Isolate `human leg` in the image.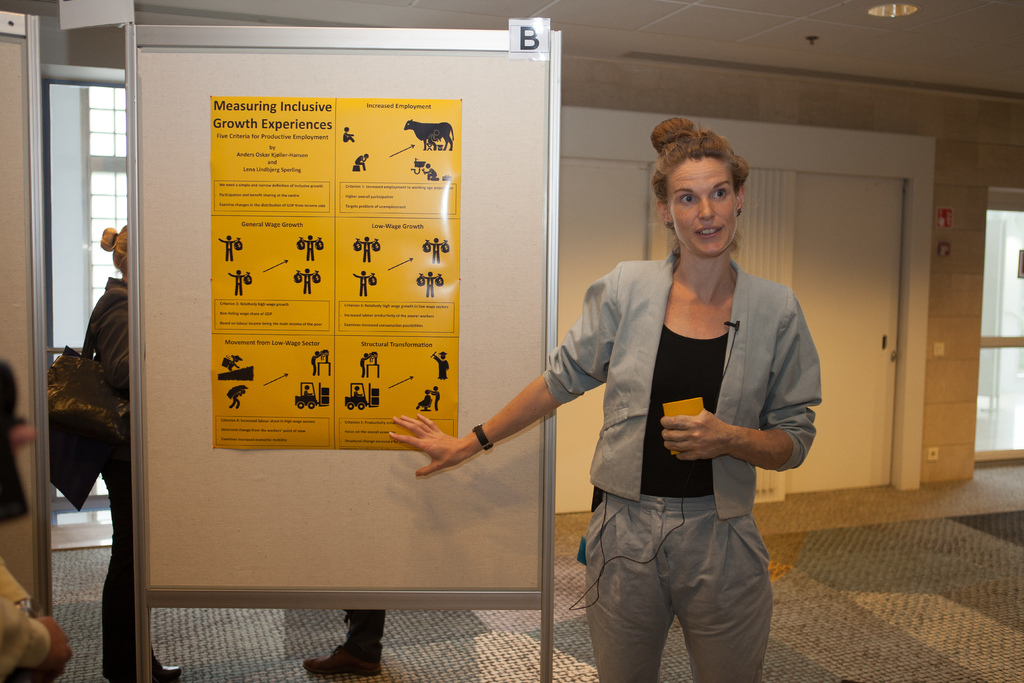
Isolated region: [670, 500, 779, 682].
